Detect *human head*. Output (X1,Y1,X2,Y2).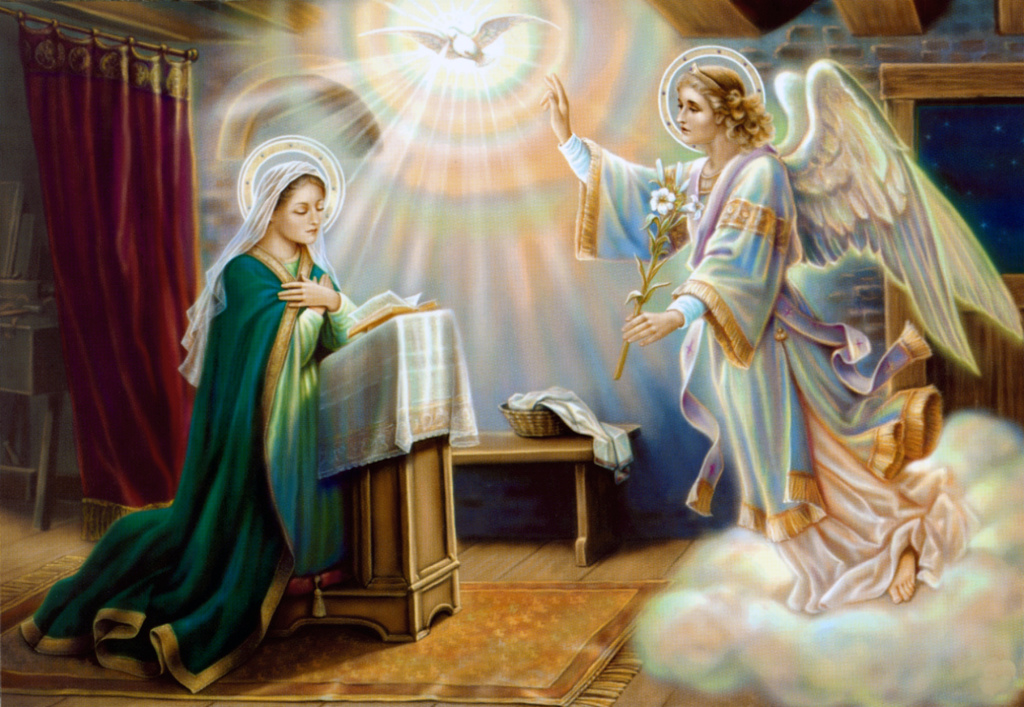
(676,63,752,146).
